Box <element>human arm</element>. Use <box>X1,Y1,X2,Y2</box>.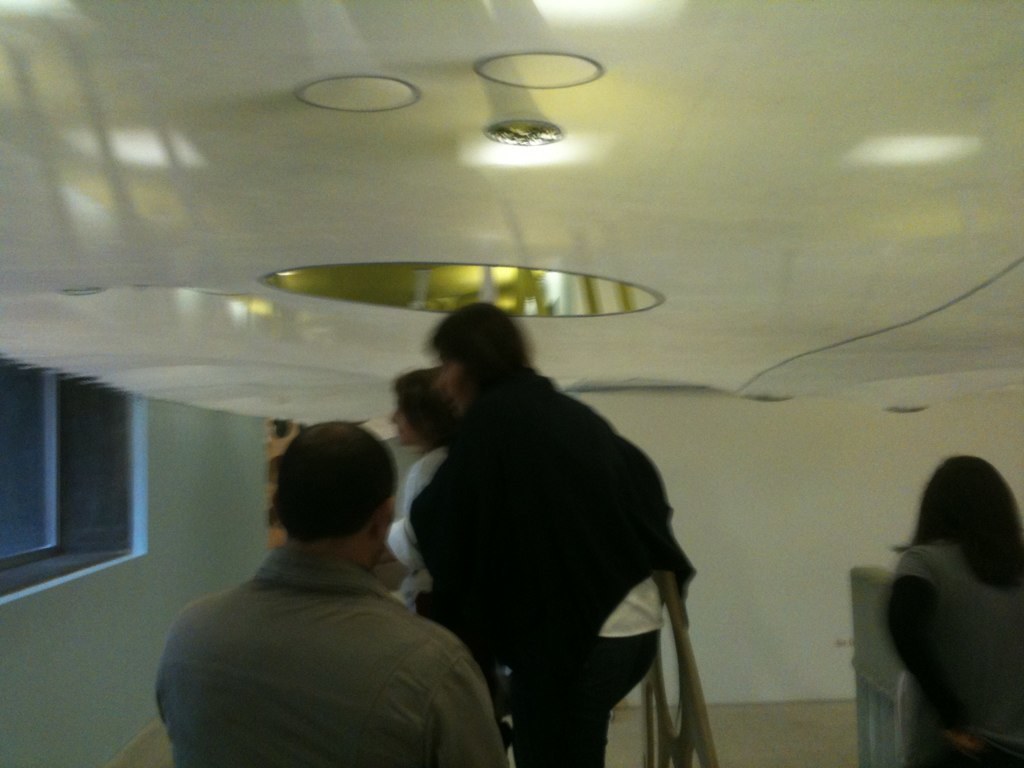
<box>423,643,512,766</box>.
